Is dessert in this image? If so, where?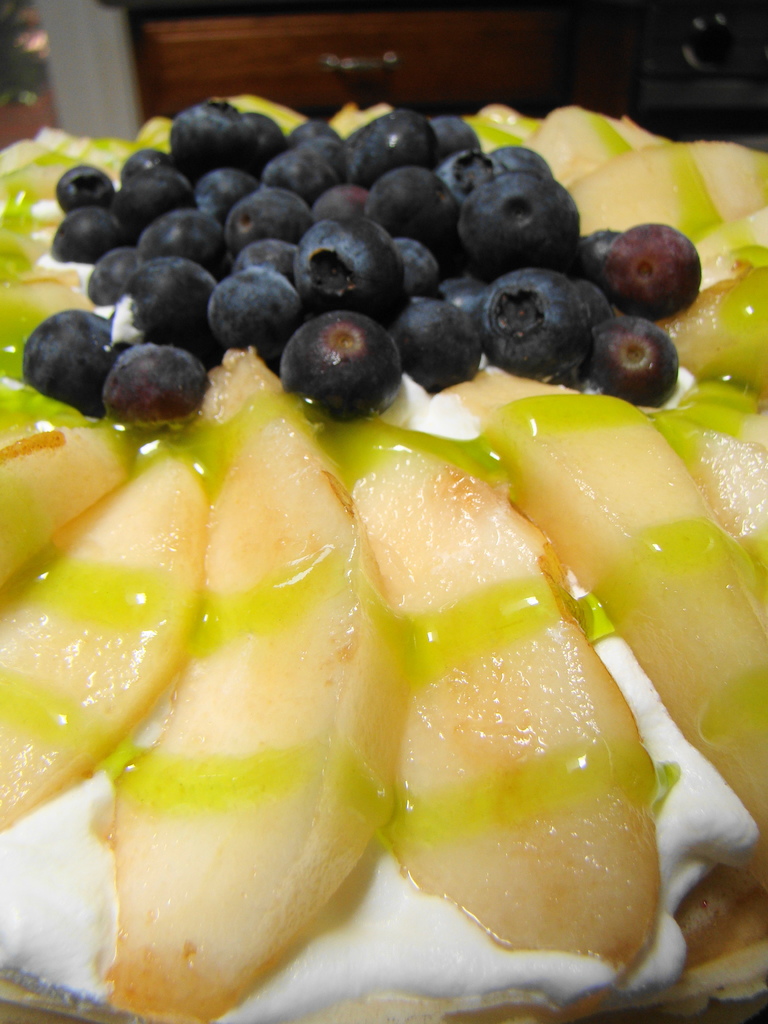
Yes, at x1=24, y1=300, x2=100, y2=400.
